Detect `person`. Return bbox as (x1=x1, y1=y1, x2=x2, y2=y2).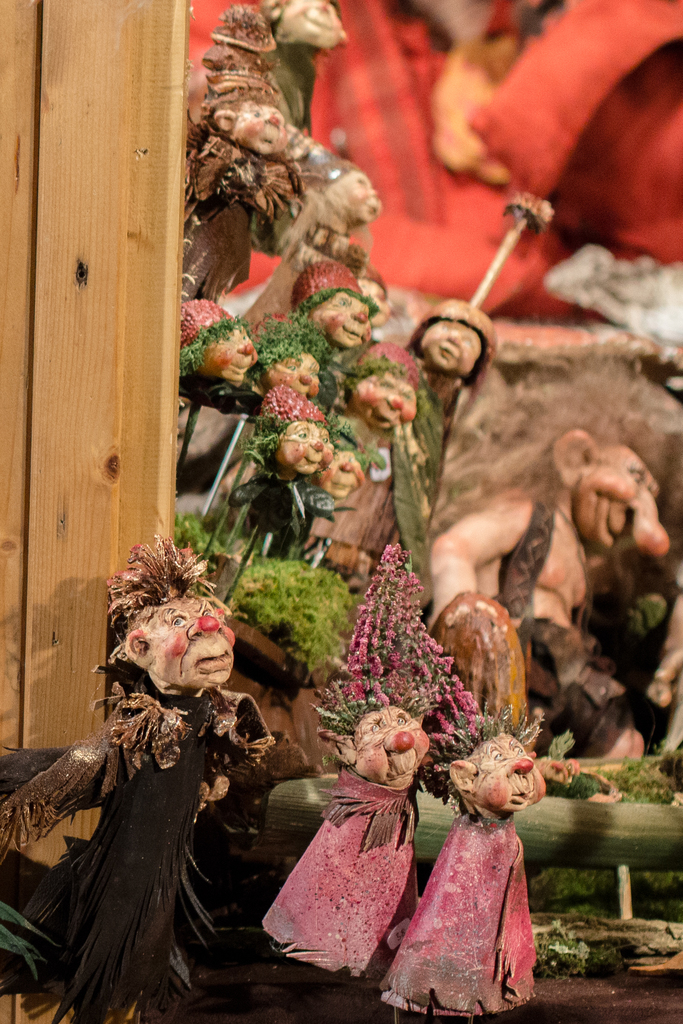
(x1=218, y1=95, x2=288, y2=161).
